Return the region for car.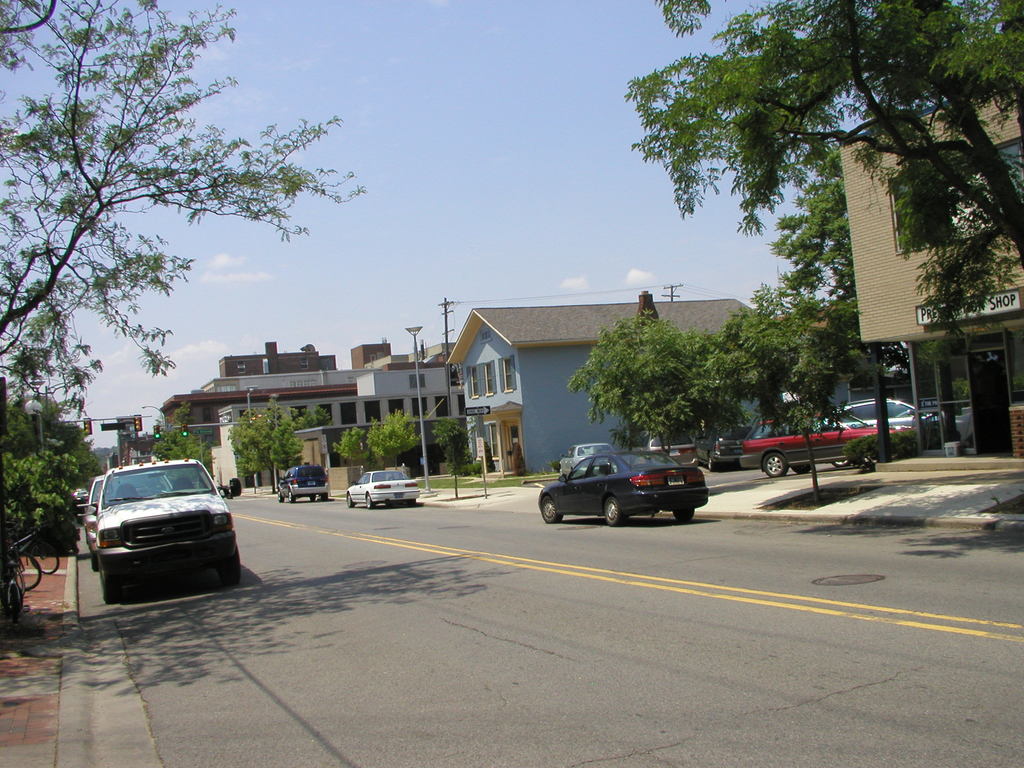
box(84, 458, 244, 600).
